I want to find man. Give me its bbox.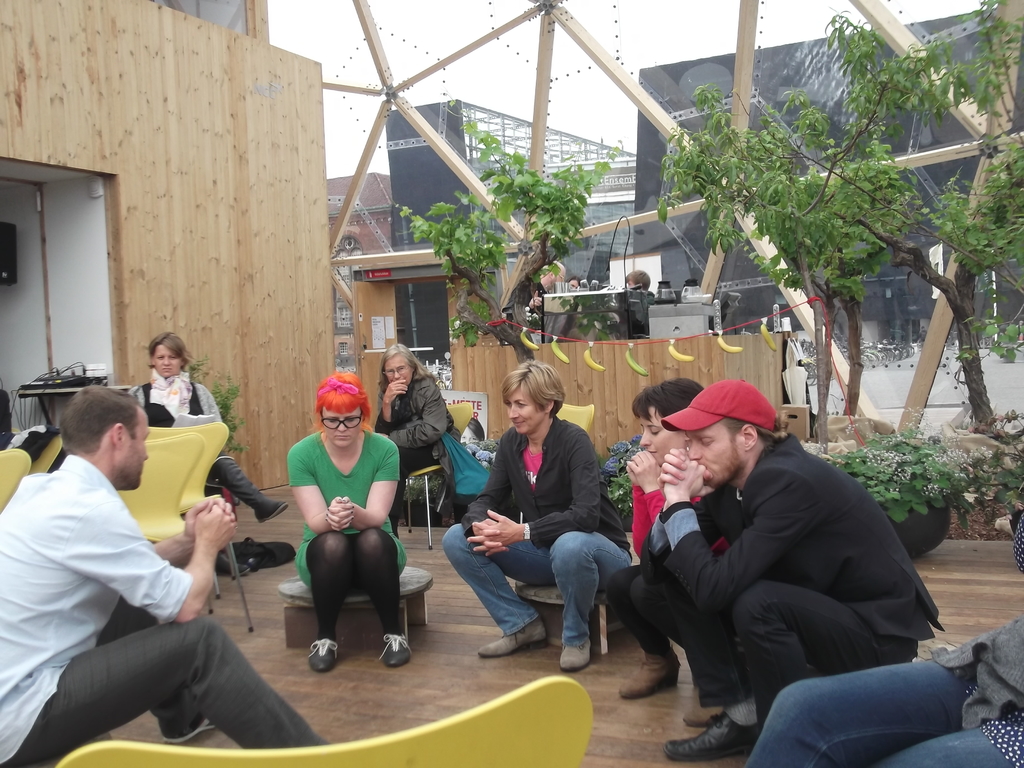
box=[612, 378, 940, 756].
